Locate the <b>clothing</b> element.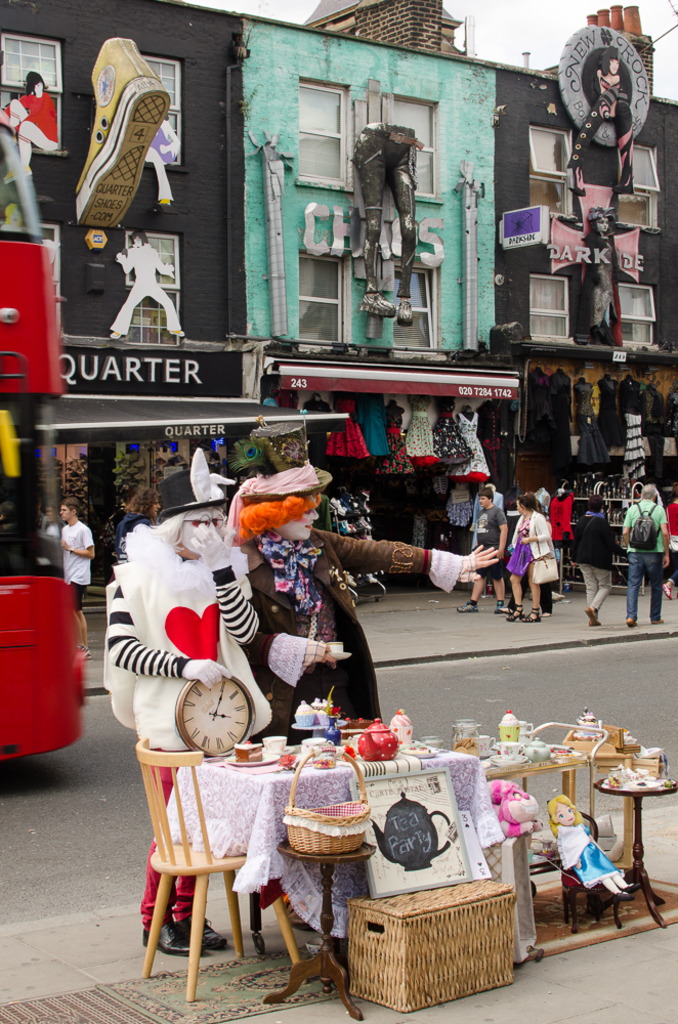
Element bbox: 567,508,623,617.
